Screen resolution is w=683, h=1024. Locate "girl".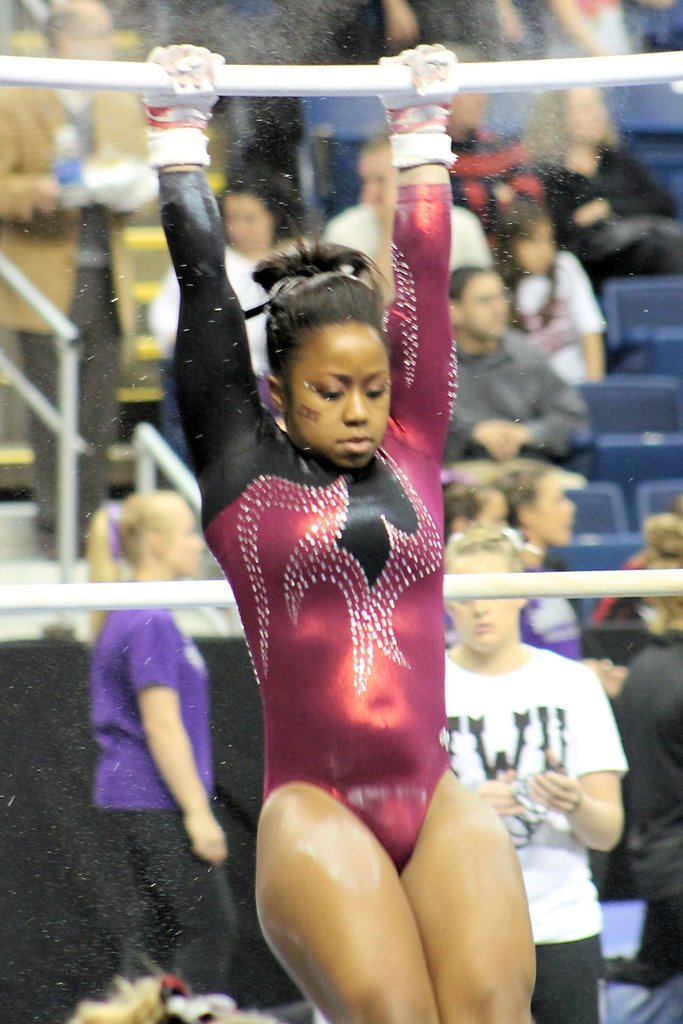
150,49,538,1023.
